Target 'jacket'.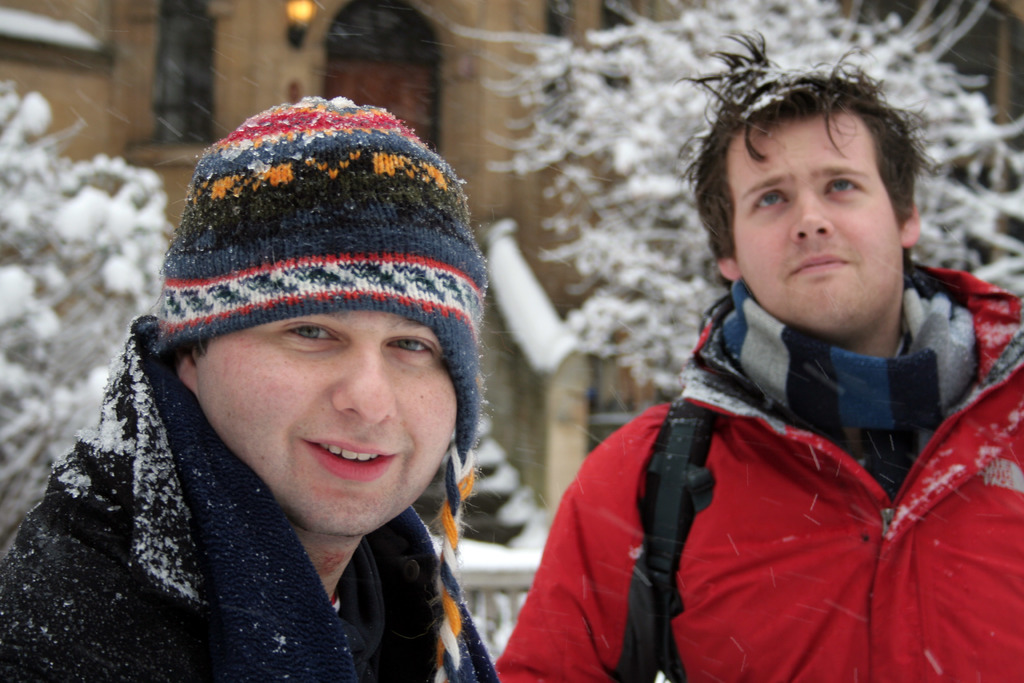
Target region: bbox(499, 268, 1007, 675).
